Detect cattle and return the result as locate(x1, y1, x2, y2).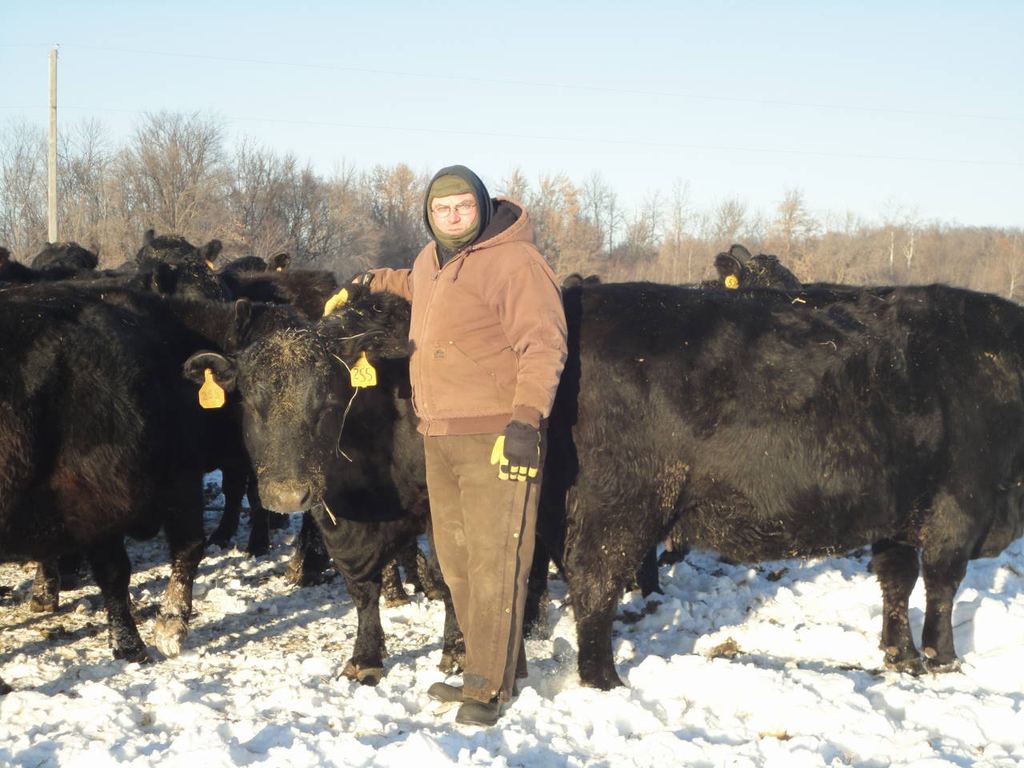
locate(0, 287, 384, 658).
